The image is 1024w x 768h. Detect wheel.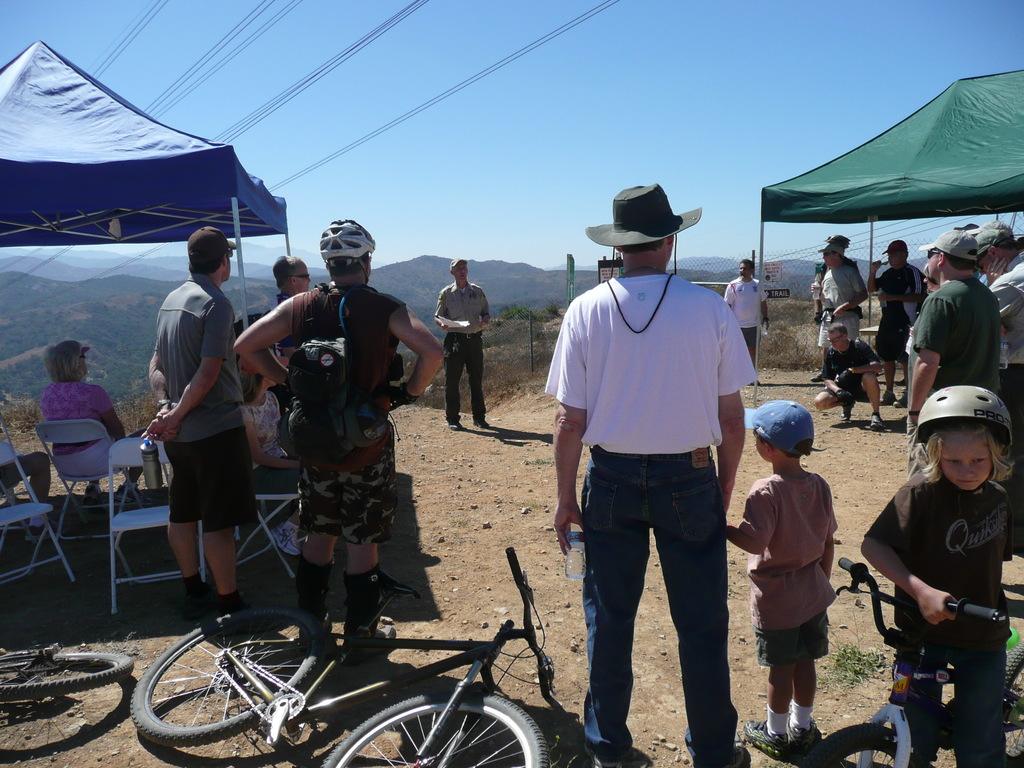
Detection: [left=330, top=689, right=547, bottom=767].
